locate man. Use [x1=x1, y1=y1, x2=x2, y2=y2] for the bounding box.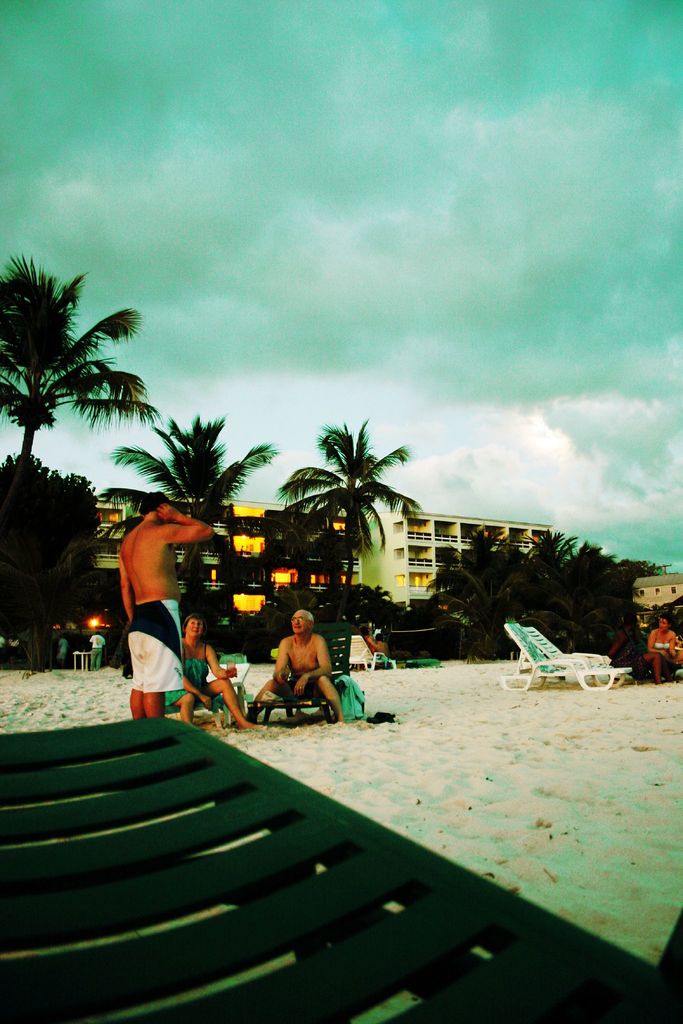
[x1=244, y1=602, x2=345, y2=724].
